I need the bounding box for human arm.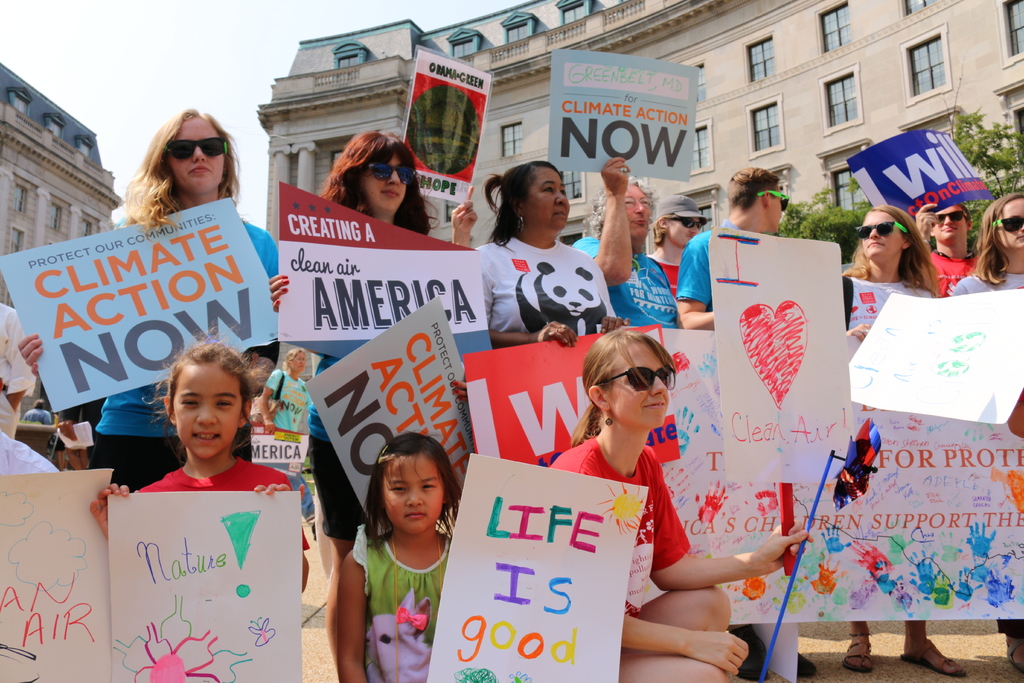
Here it is: 246:465:307:605.
